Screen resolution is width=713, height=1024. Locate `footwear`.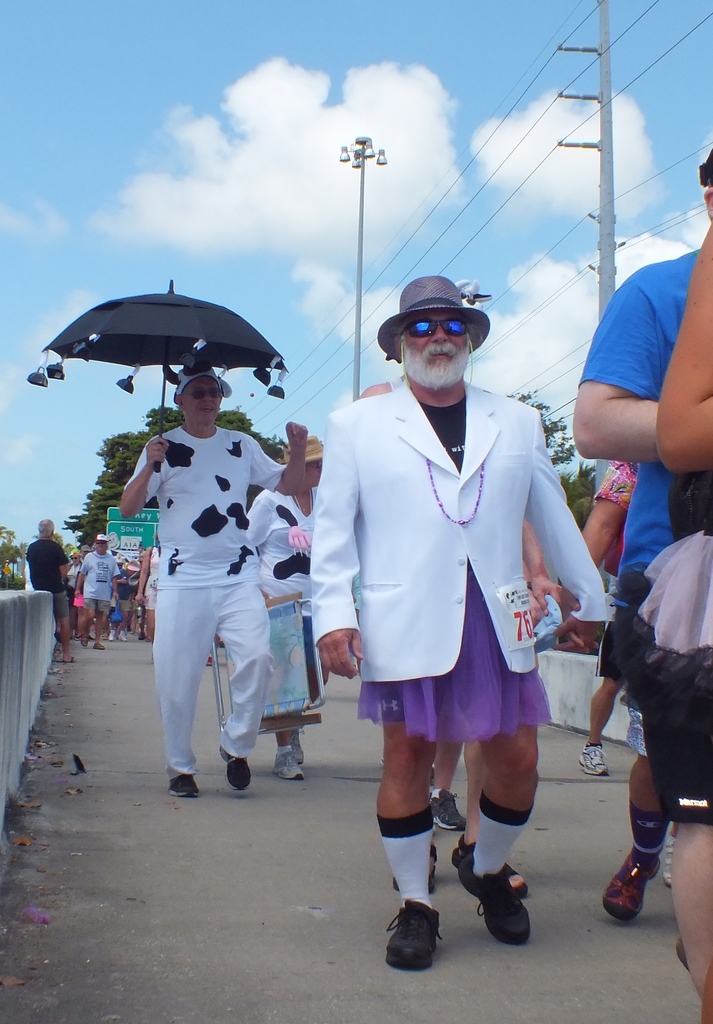
<box>662,826,677,884</box>.
